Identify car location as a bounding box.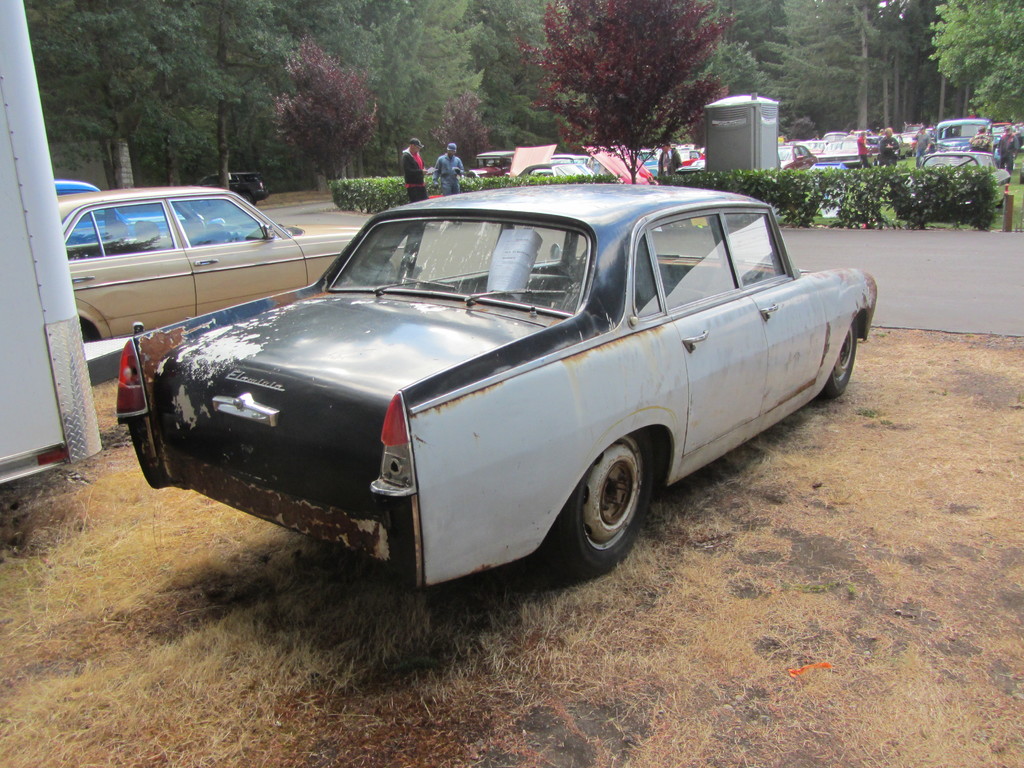
{"left": 52, "top": 178, "right": 200, "bottom": 246}.
